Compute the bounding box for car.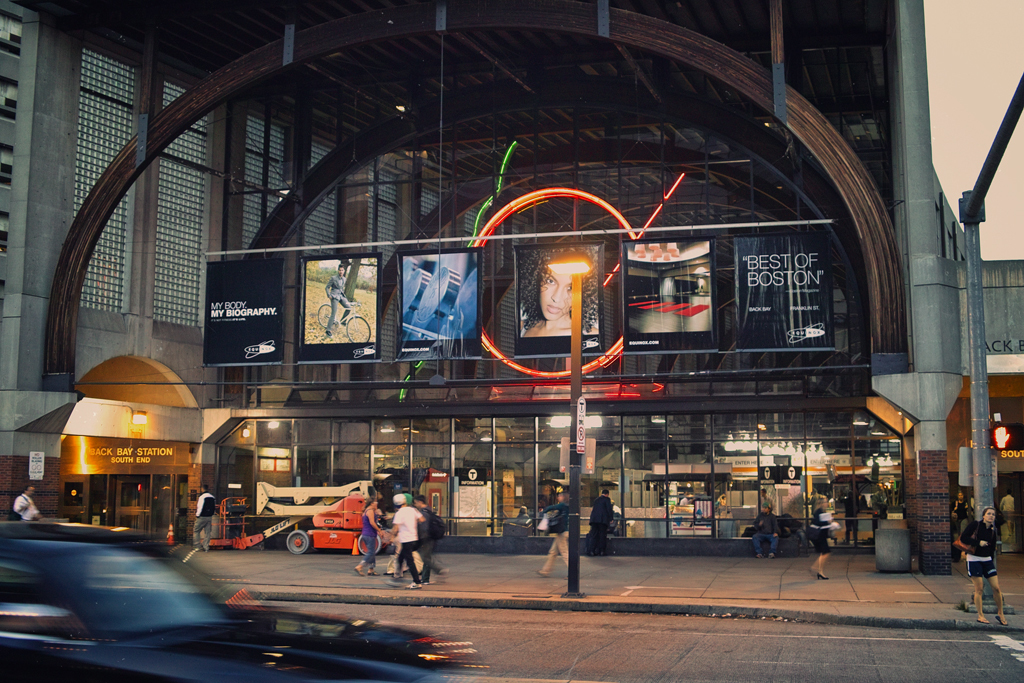
<bbox>12, 523, 260, 656</bbox>.
